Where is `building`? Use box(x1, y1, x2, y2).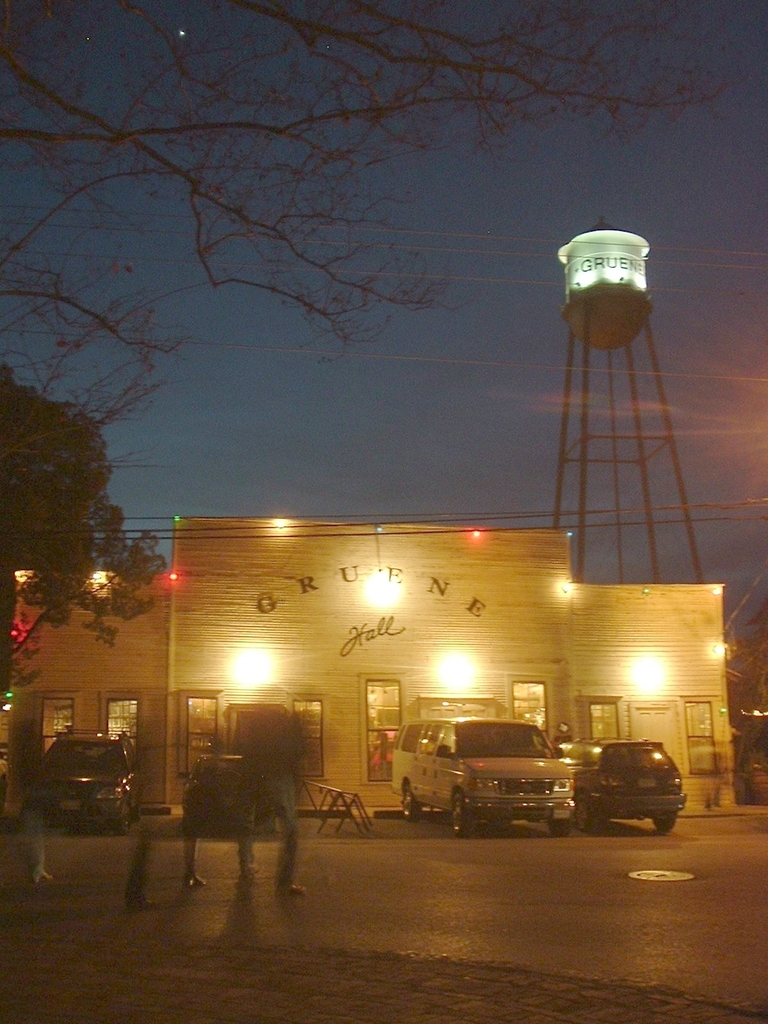
box(3, 518, 729, 829).
